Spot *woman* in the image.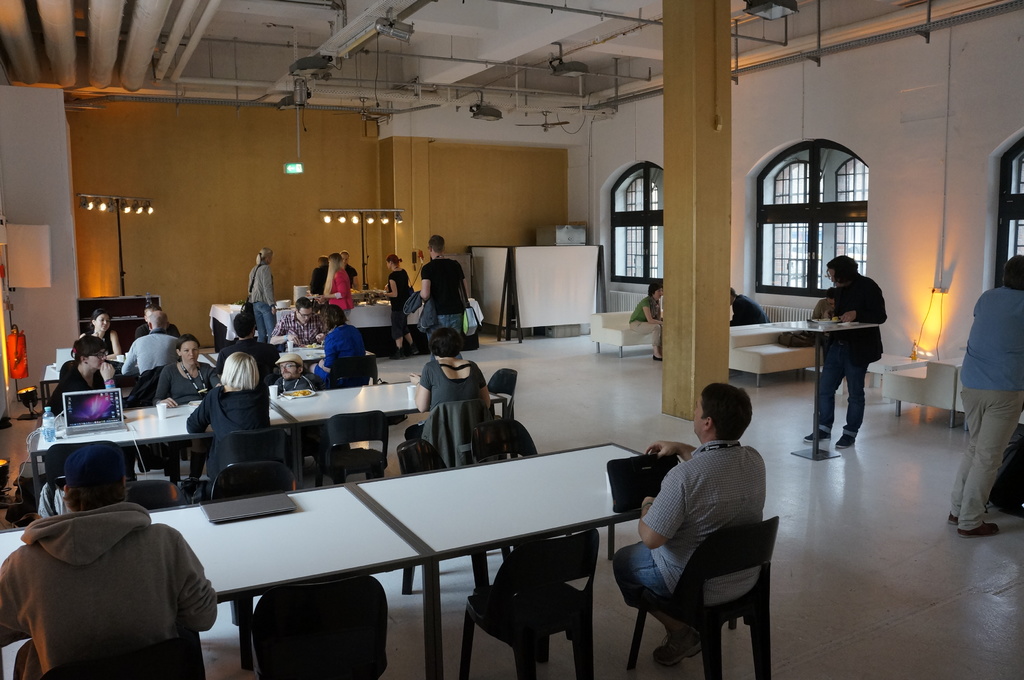
*woman* found at [x1=44, y1=341, x2=130, y2=429].
